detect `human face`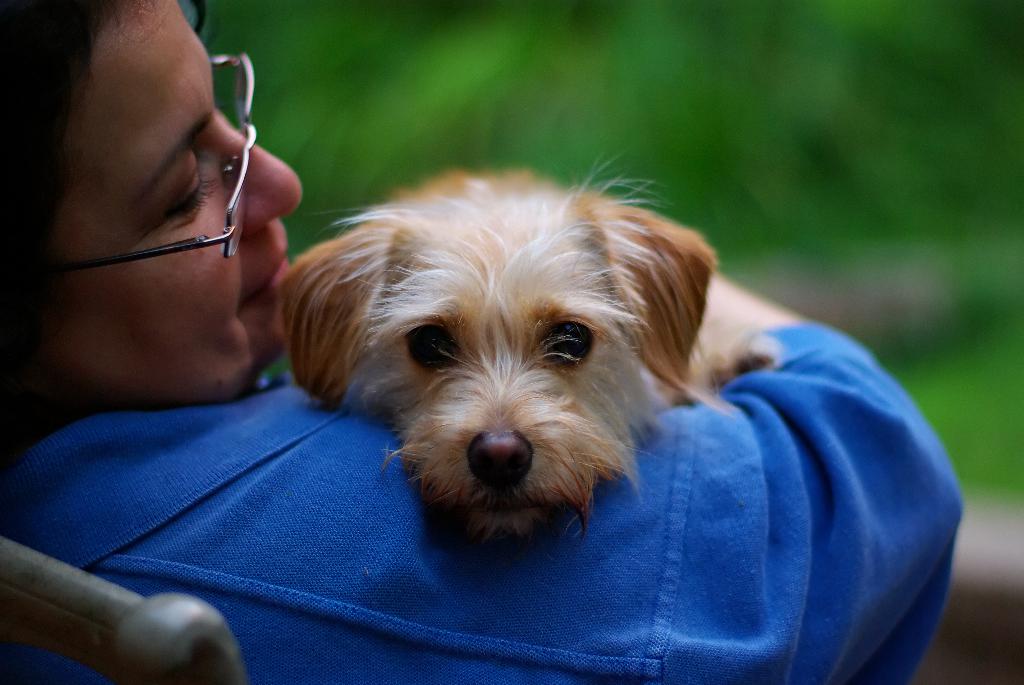
<region>15, 5, 306, 392</region>
